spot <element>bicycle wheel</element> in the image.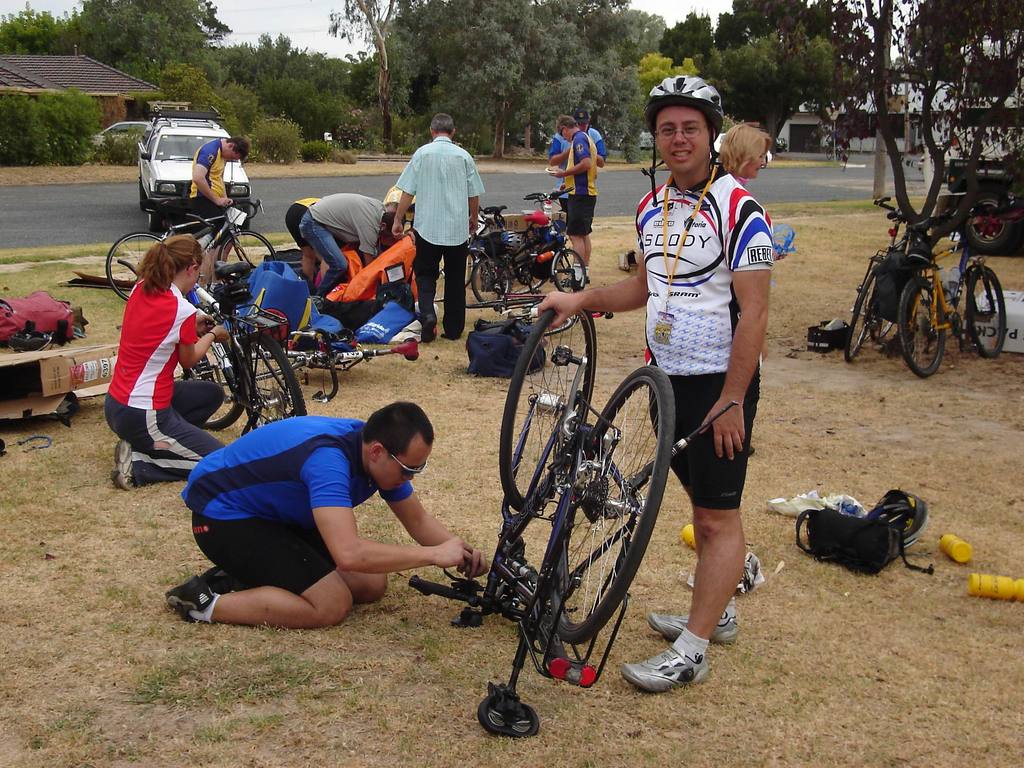
<element>bicycle wheel</element> found at box(105, 228, 164, 305).
